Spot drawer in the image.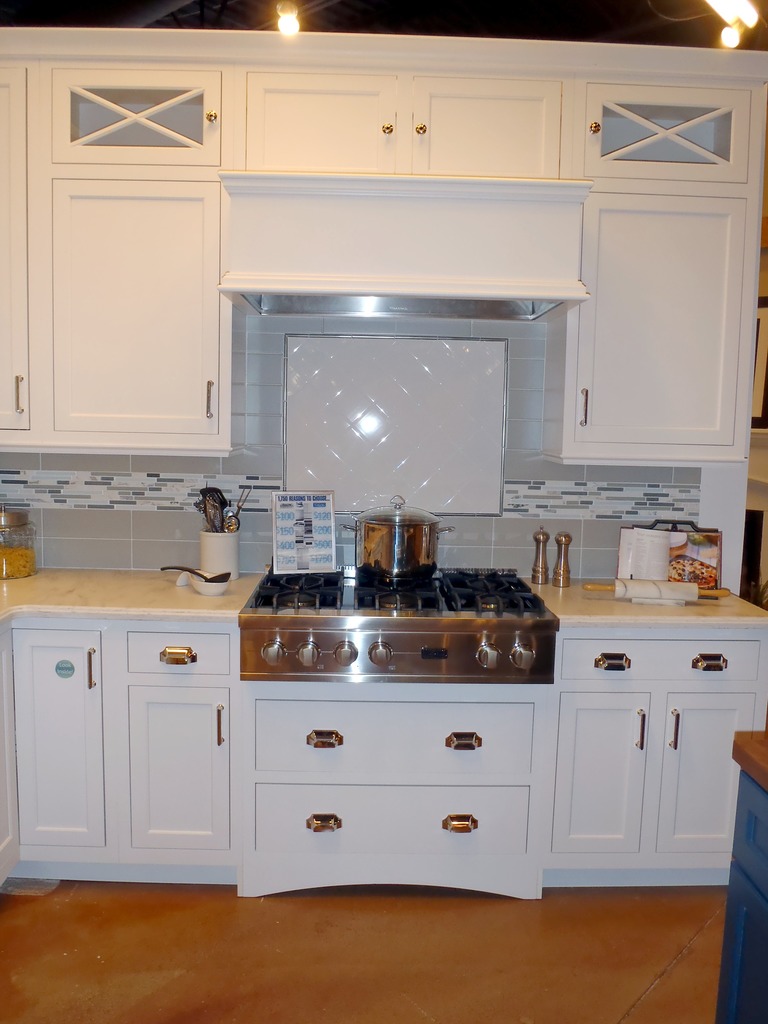
drawer found at [x1=252, y1=698, x2=532, y2=771].
